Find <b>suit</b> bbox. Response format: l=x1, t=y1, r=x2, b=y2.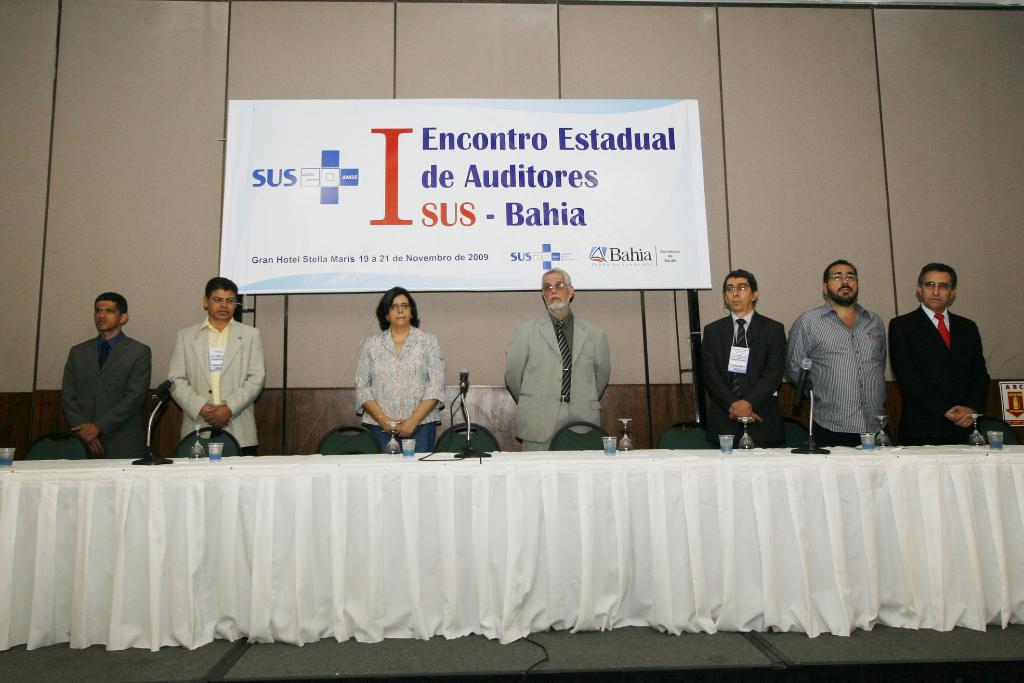
l=61, t=330, r=153, b=458.
